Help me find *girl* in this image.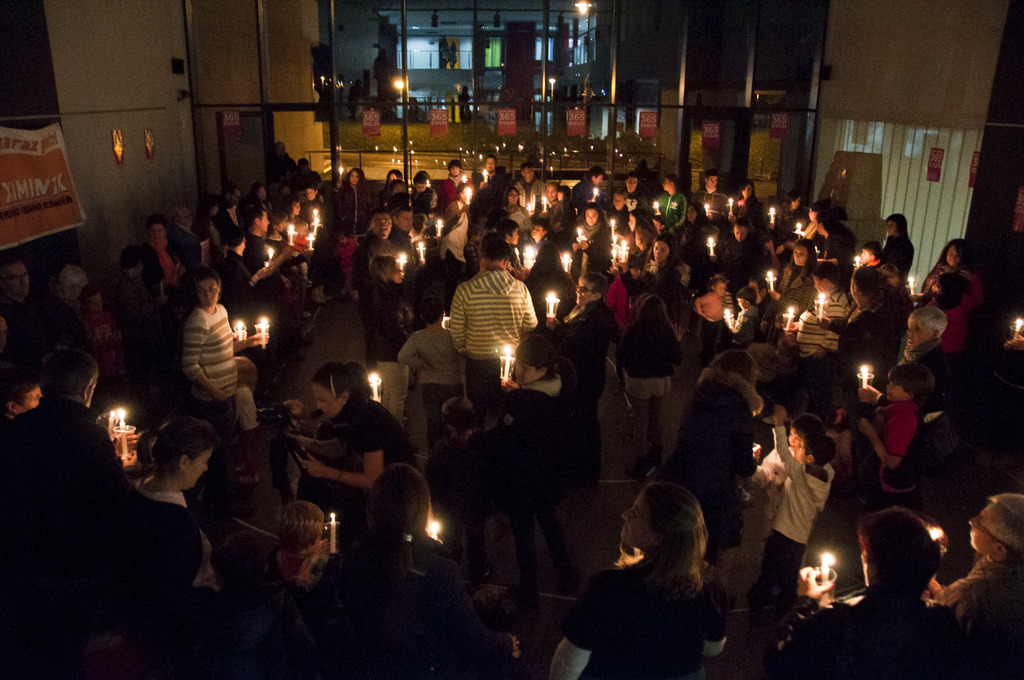
Found it: {"x1": 568, "y1": 202, "x2": 611, "y2": 280}.
